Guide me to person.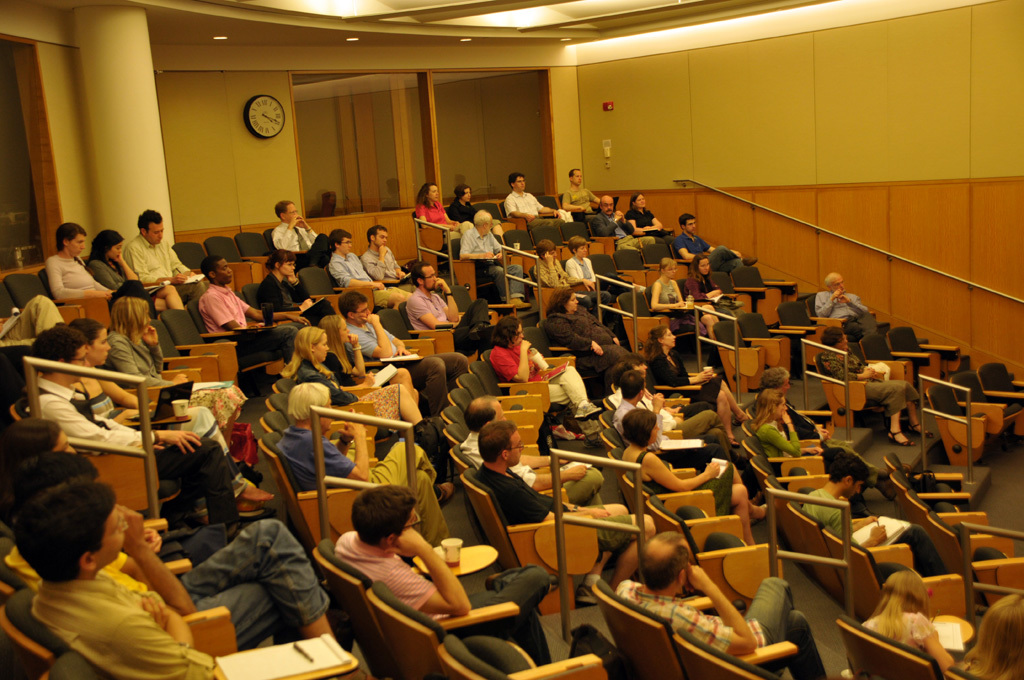
Guidance: [x1=277, y1=393, x2=440, y2=542].
